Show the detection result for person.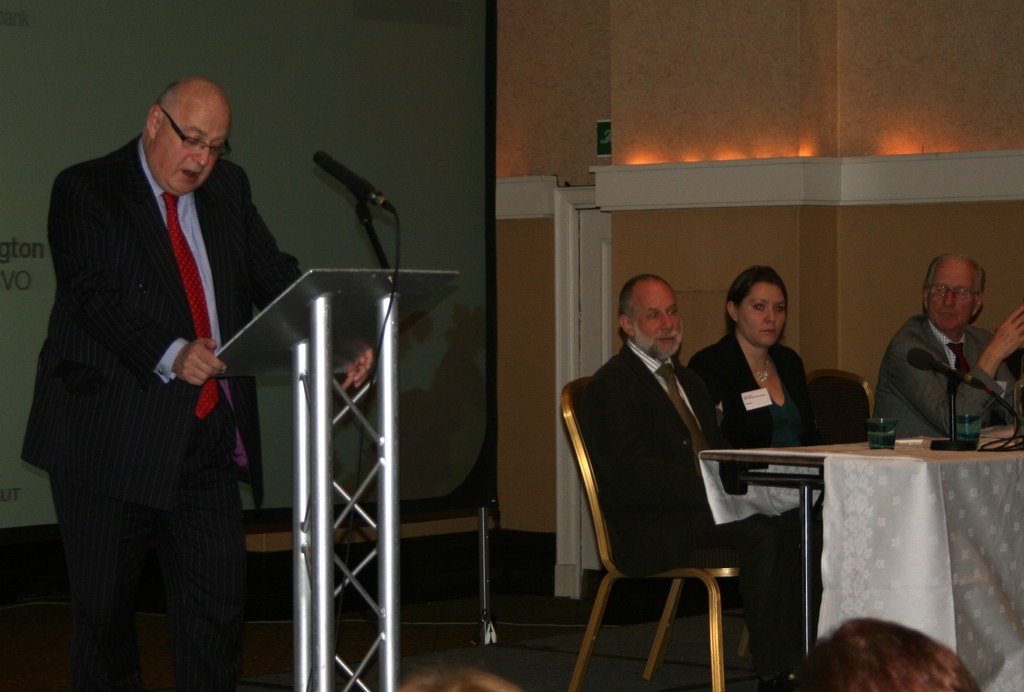
(680, 261, 824, 466).
